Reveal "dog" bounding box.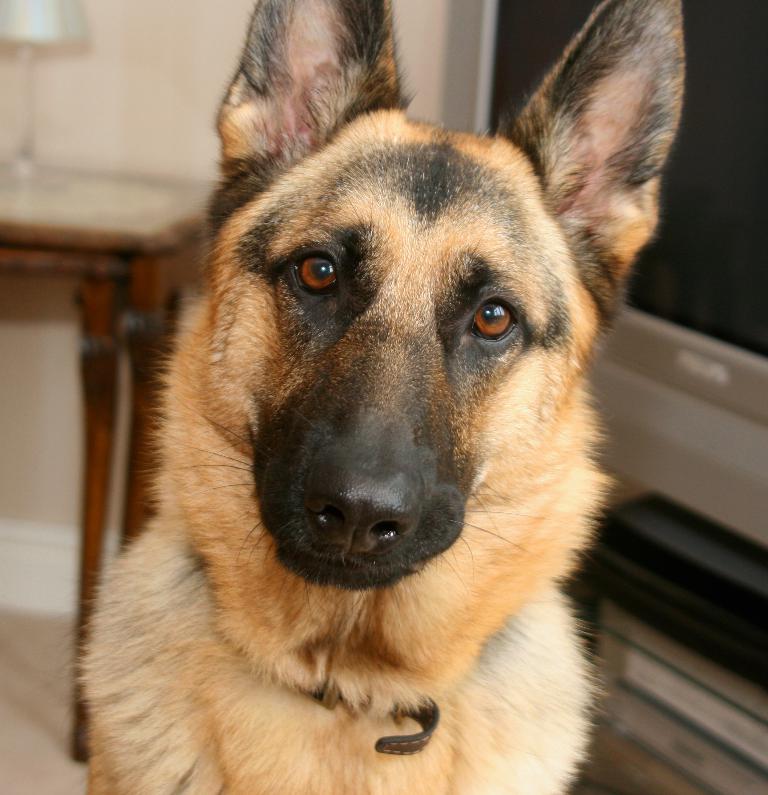
Revealed: (x1=70, y1=0, x2=686, y2=794).
